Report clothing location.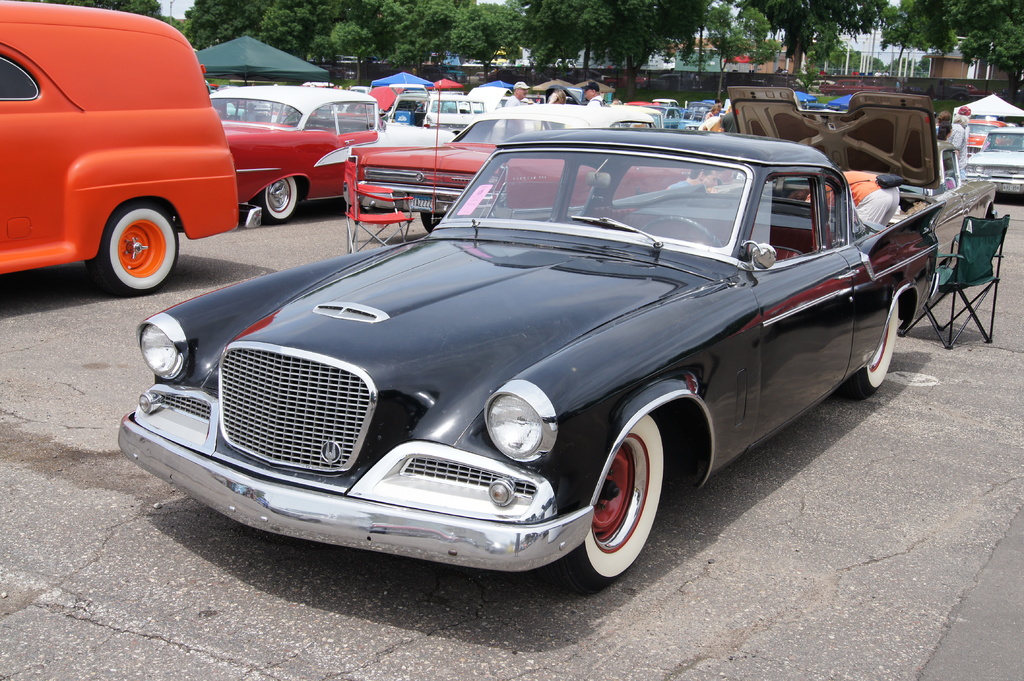
Report: [662,180,703,192].
